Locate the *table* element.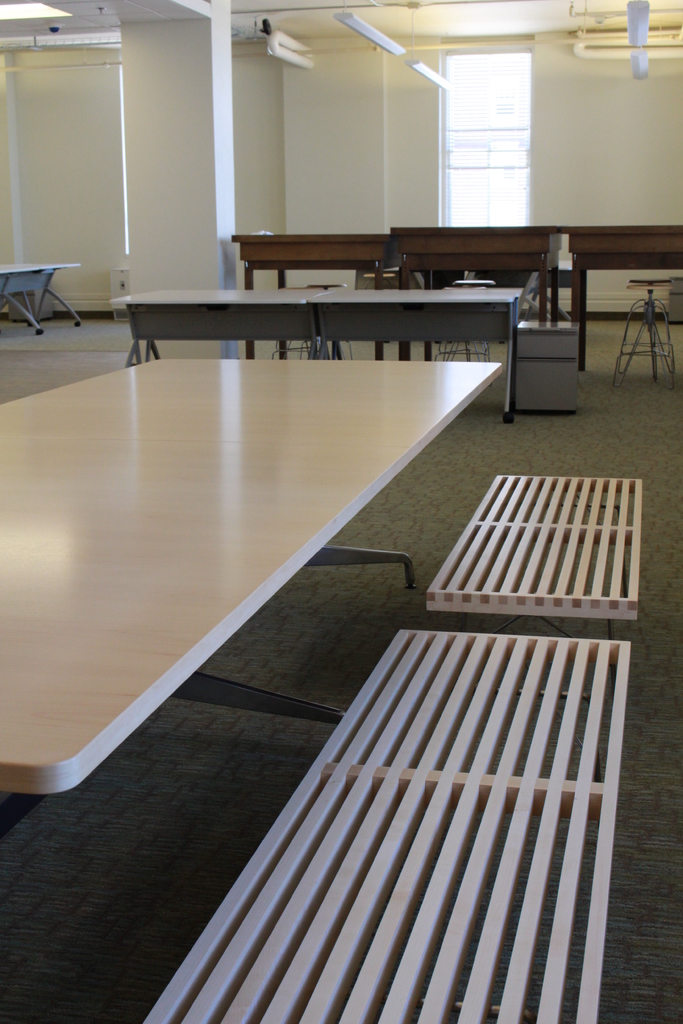
Element bbox: bbox=(120, 288, 329, 365).
